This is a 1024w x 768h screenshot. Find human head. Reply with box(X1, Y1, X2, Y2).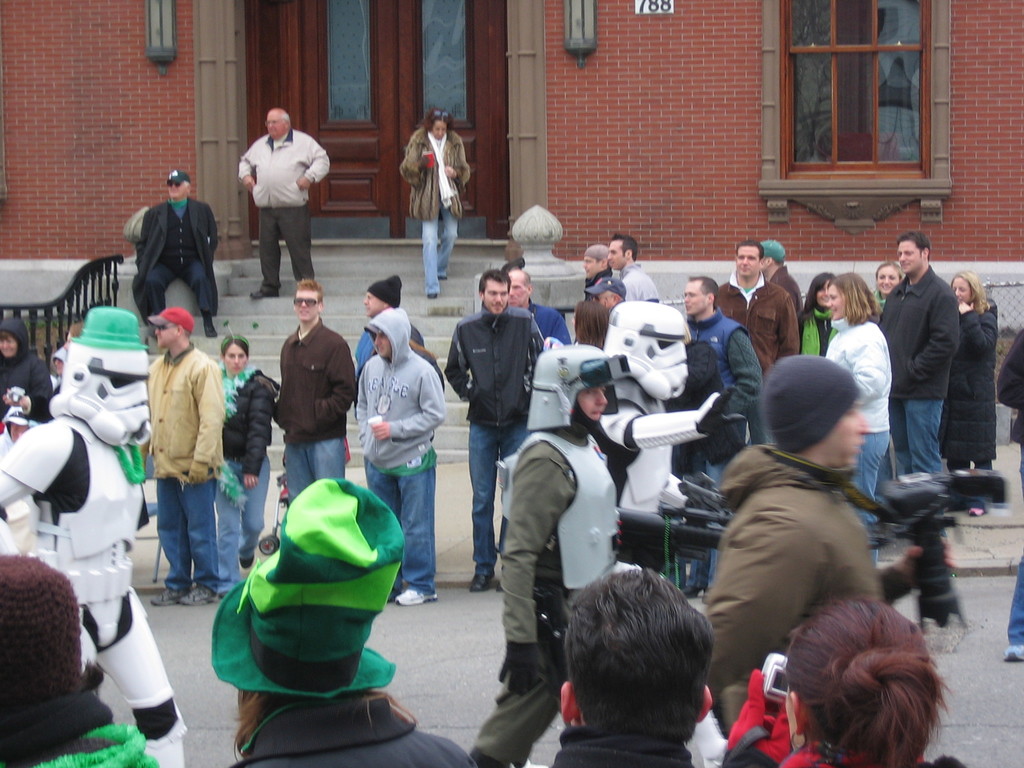
box(219, 331, 251, 377).
